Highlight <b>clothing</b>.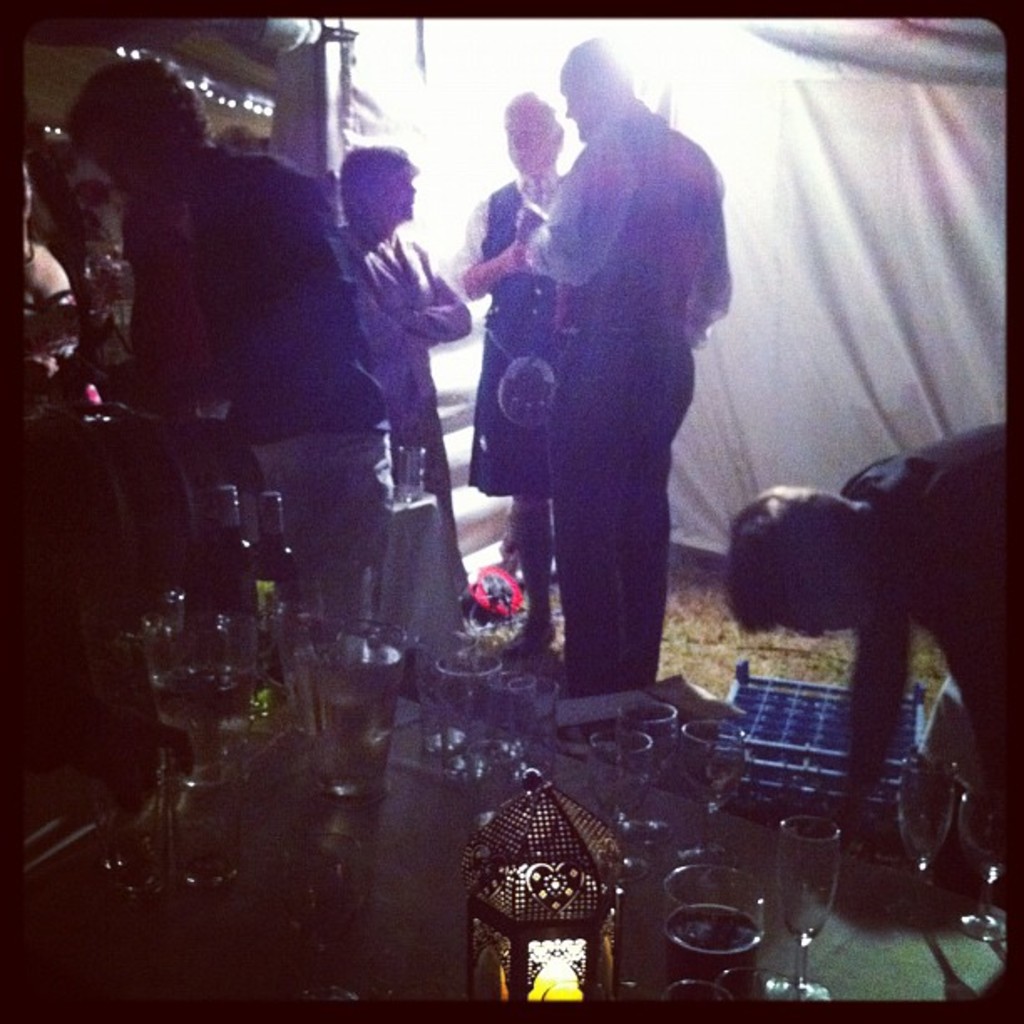
Highlighted region: {"x1": 330, "y1": 224, "x2": 475, "y2": 586}.
